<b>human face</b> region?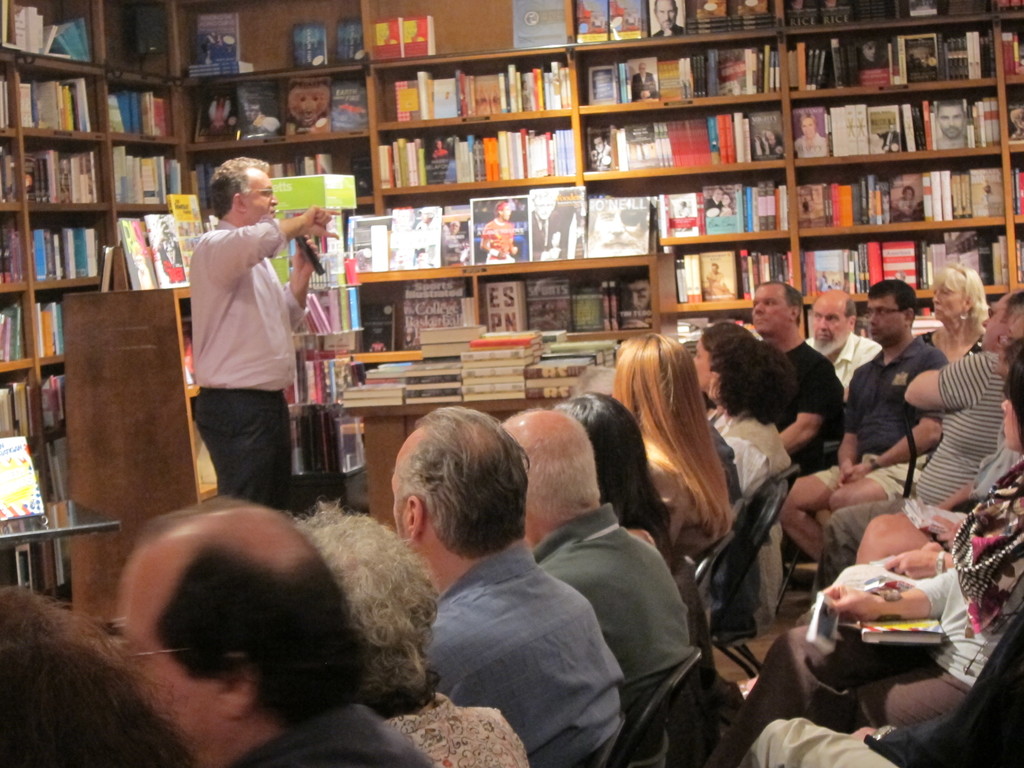
934:284:967:323
